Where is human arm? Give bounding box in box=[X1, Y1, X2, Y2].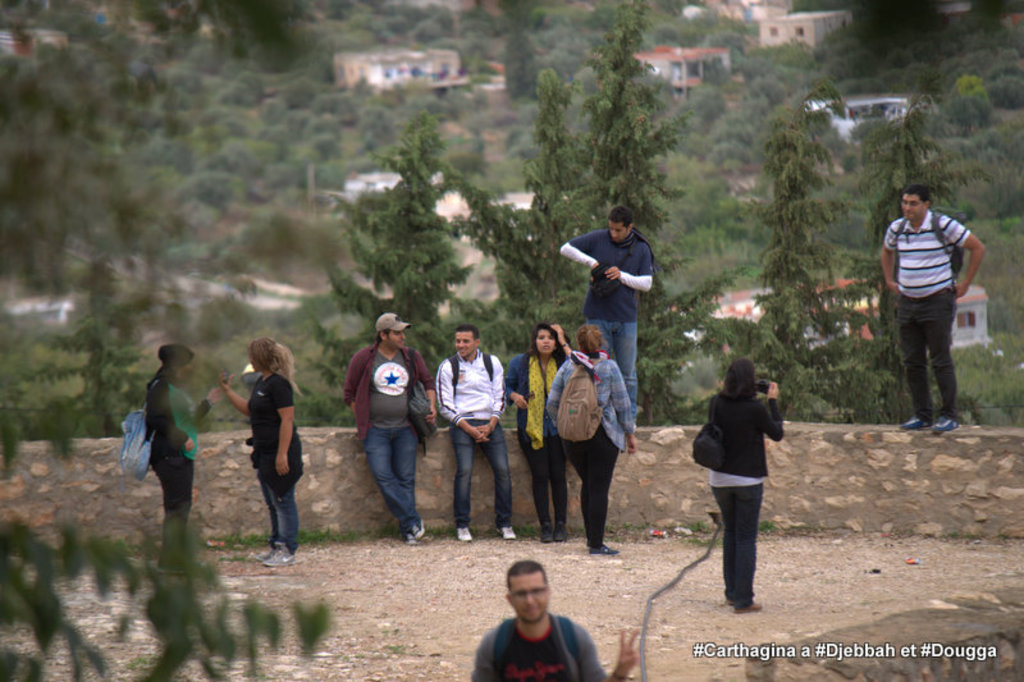
box=[759, 381, 786, 441].
